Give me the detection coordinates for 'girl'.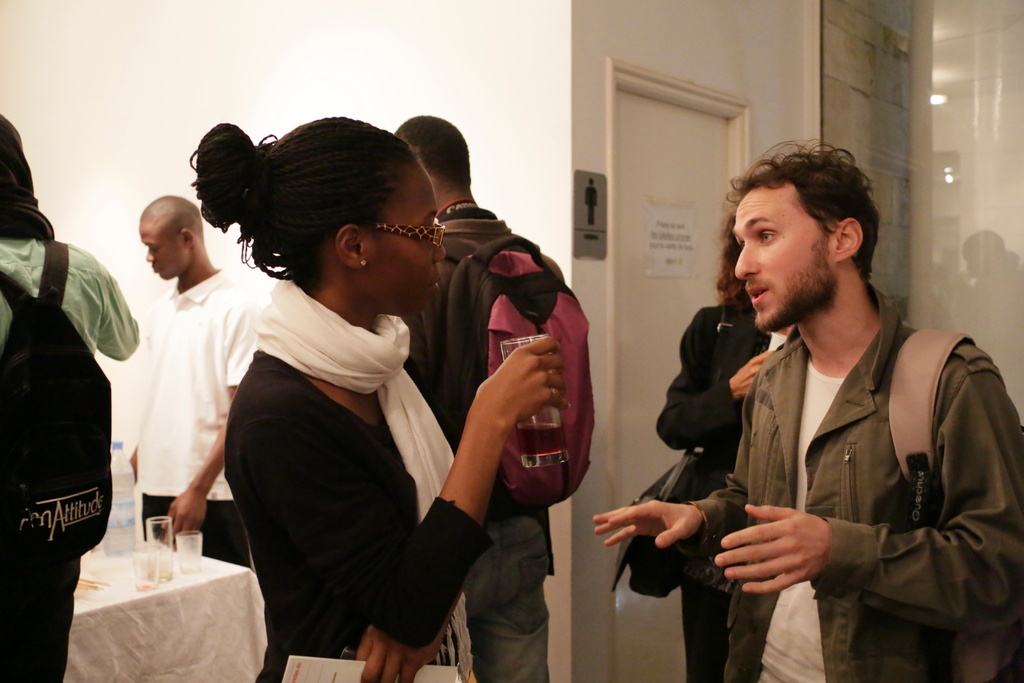
[191, 121, 571, 682].
